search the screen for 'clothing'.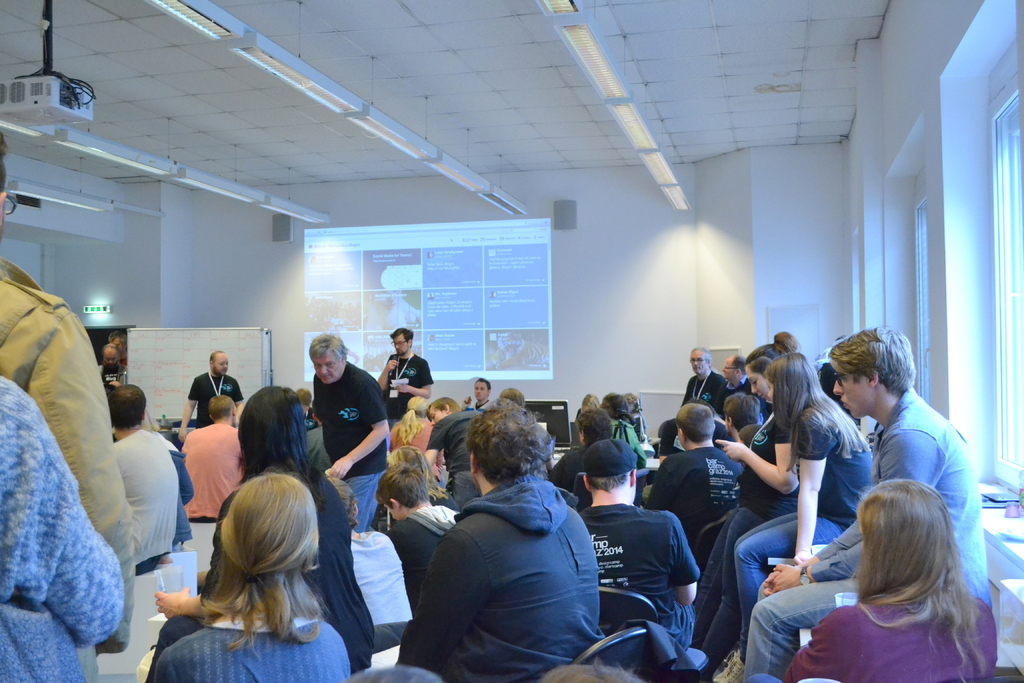
Found at rect(194, 457, 376, 667).
